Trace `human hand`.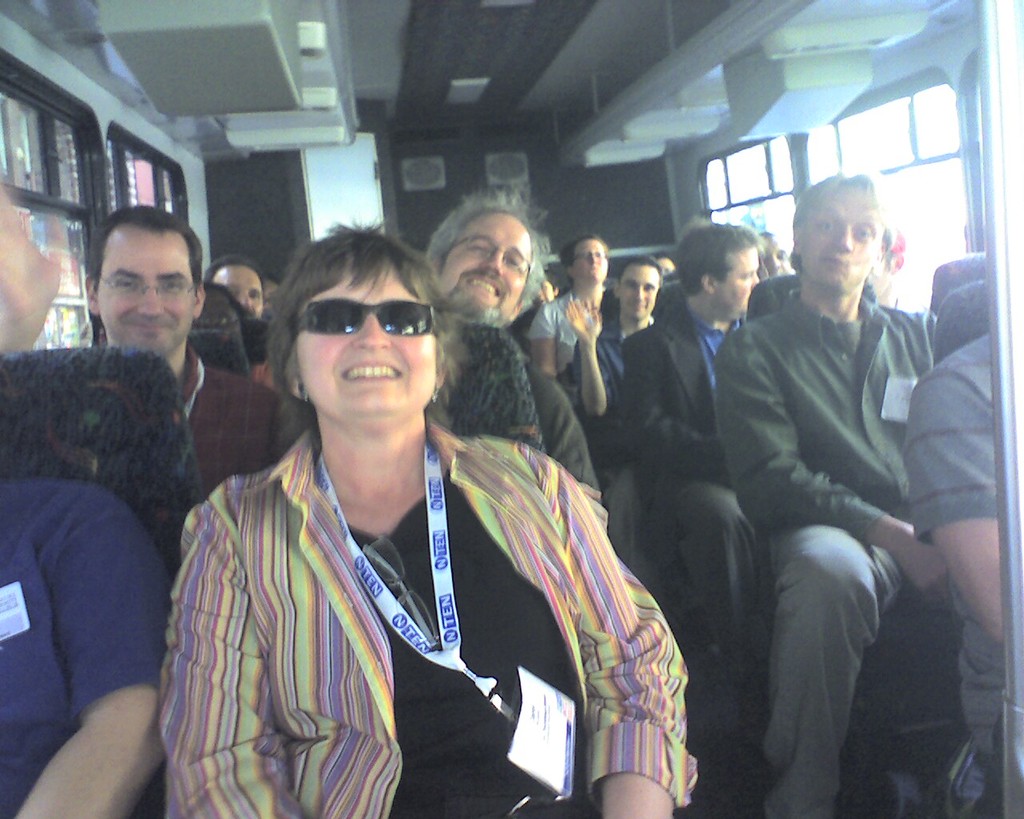
Traced to (x1=564, y1=291, x2=602, y2=342).
